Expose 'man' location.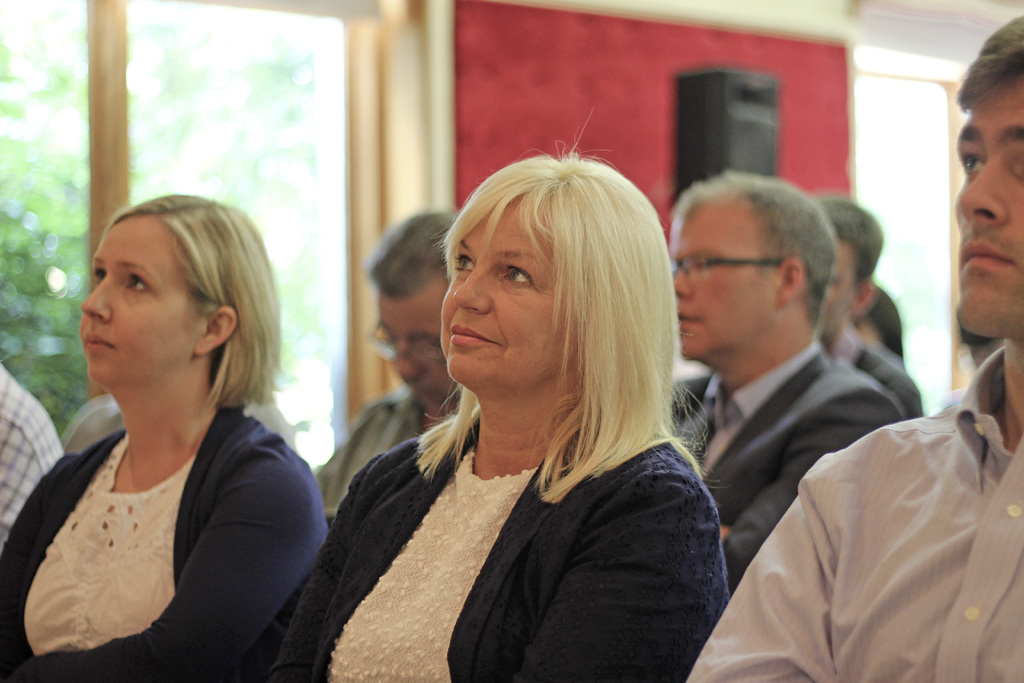
Exposed at bbox(304, 207, 483, 536).
